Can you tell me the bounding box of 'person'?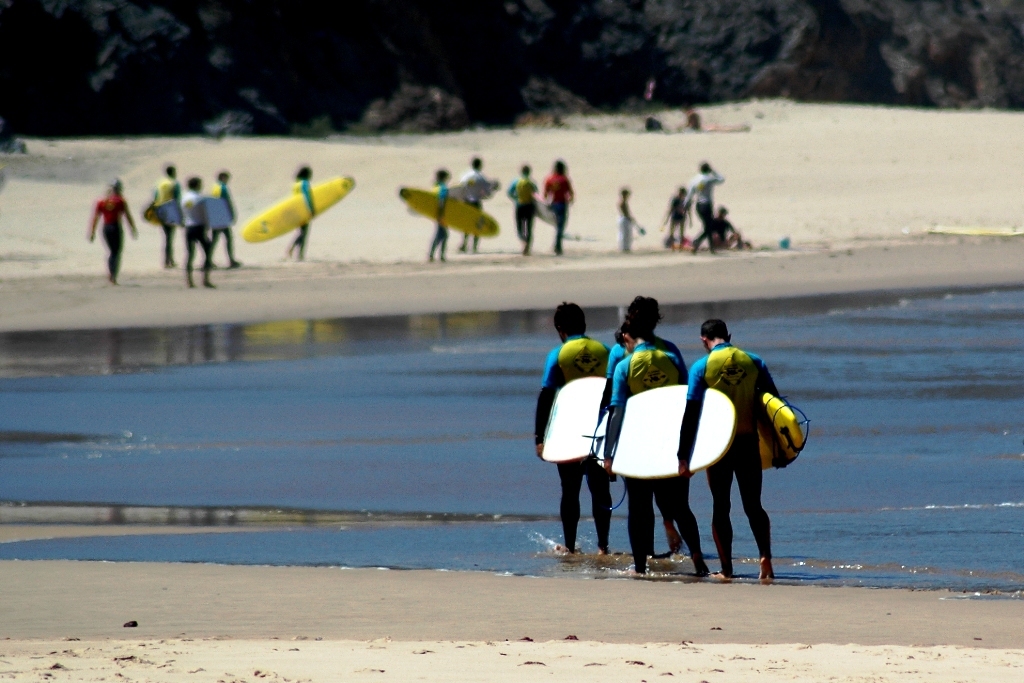
(left=457, top=150, right=490, bottom=254).
